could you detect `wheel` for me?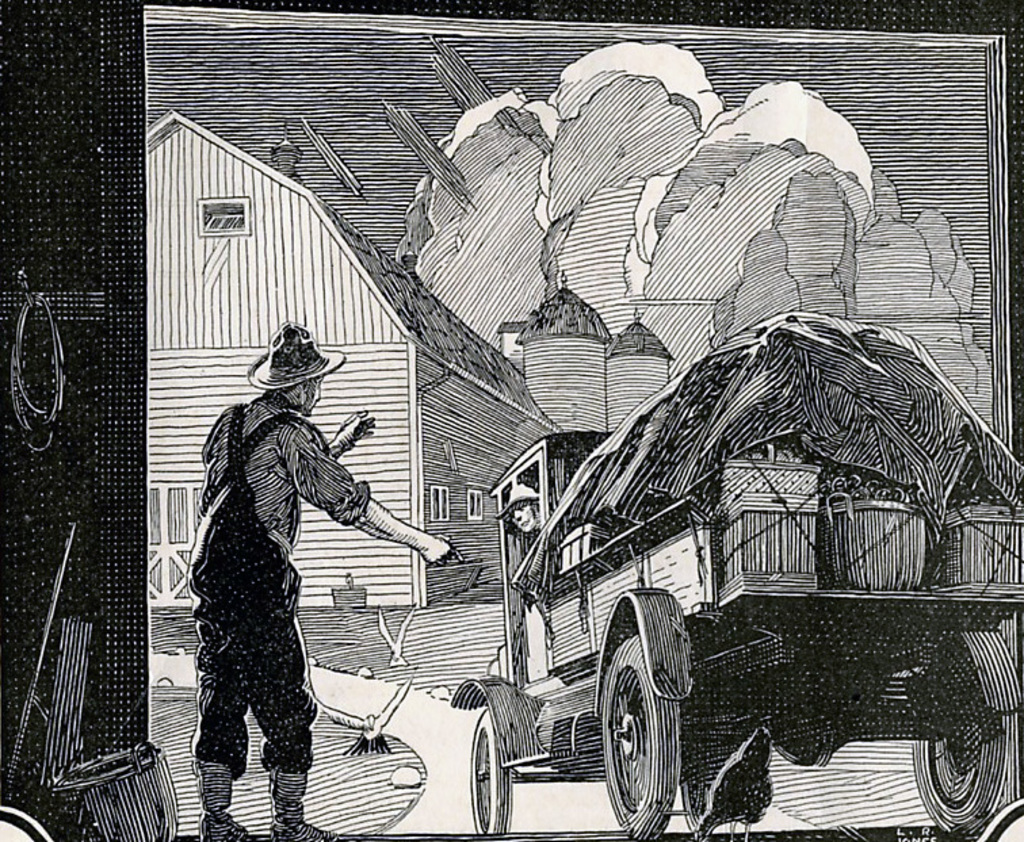
Detection result: {"x1": 591, "y1": 634, "x2": 683, "y2": 834}.
